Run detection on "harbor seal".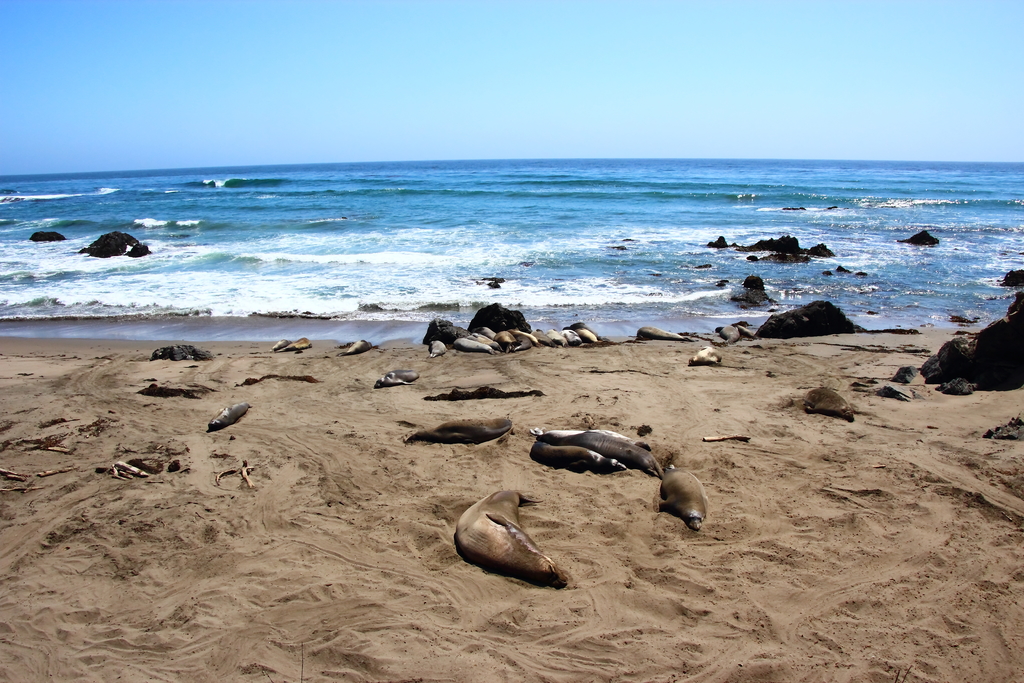
Result: (x1=403, y1=418, x2=515, y2=444).
